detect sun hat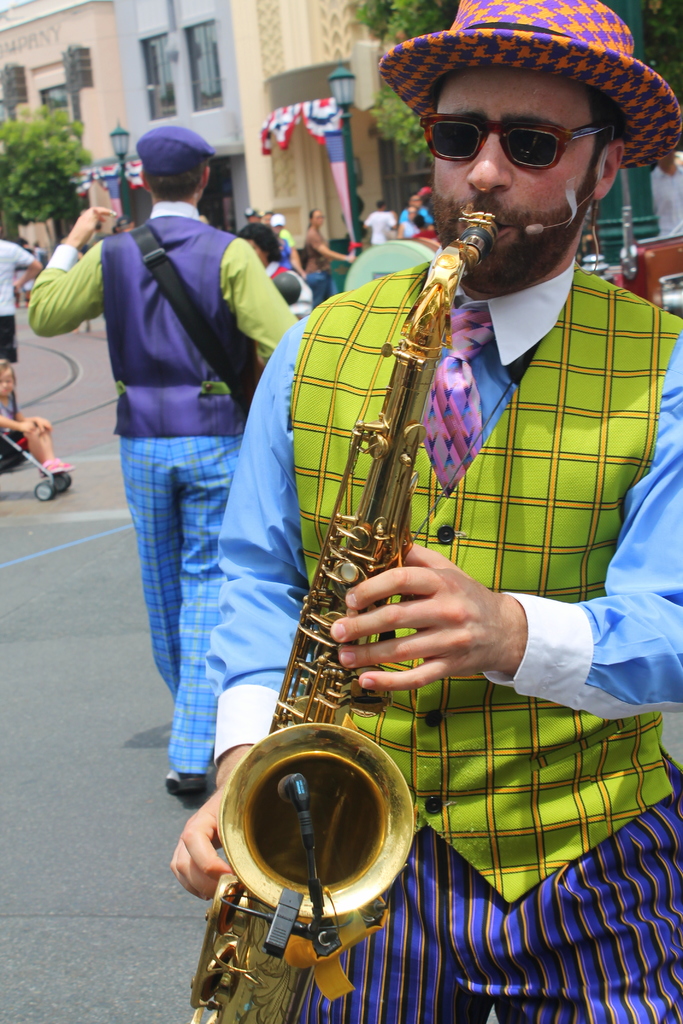
[270, 214, 287, 232]
